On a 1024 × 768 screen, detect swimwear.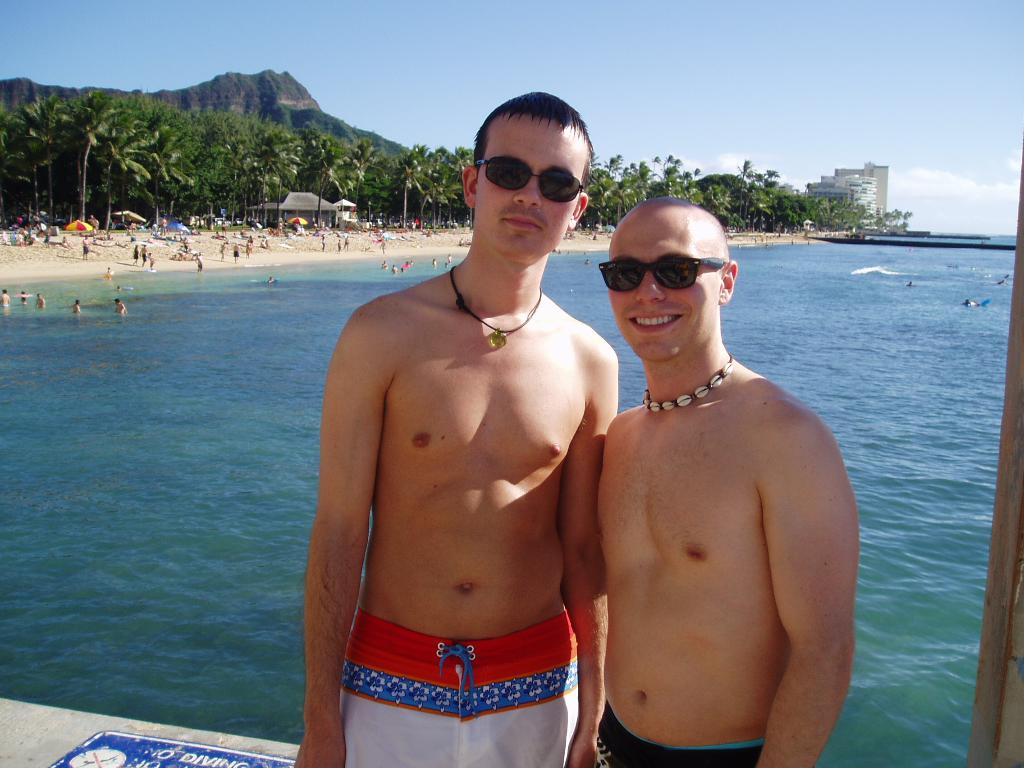
[x1=589, y1=697, x2=765, y2=767].
